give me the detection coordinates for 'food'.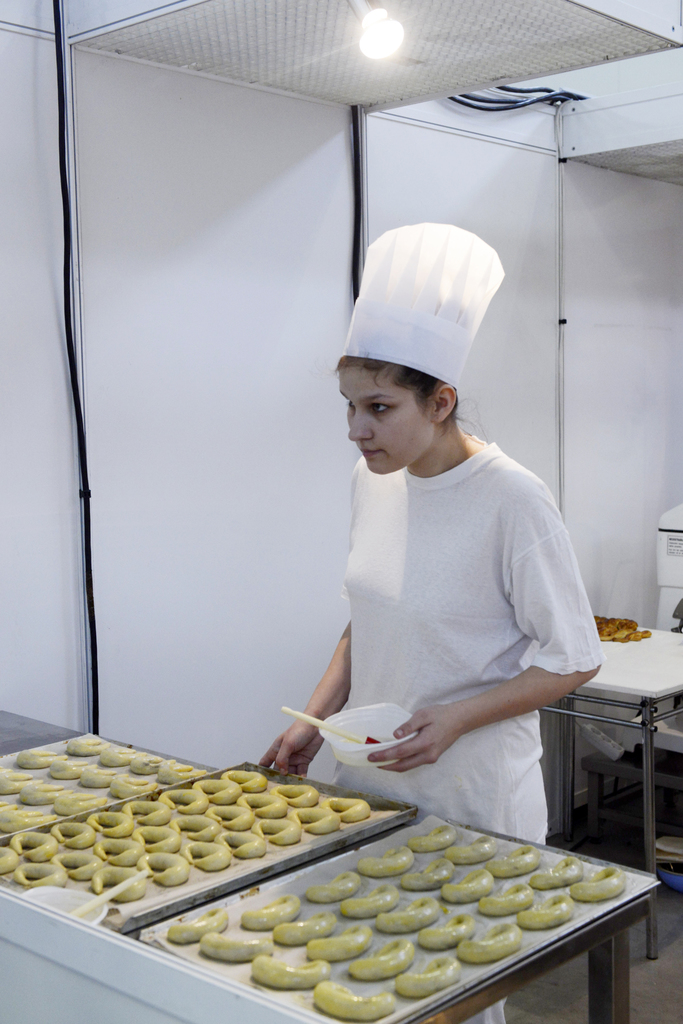
<box>304,920,374,963</box>.
